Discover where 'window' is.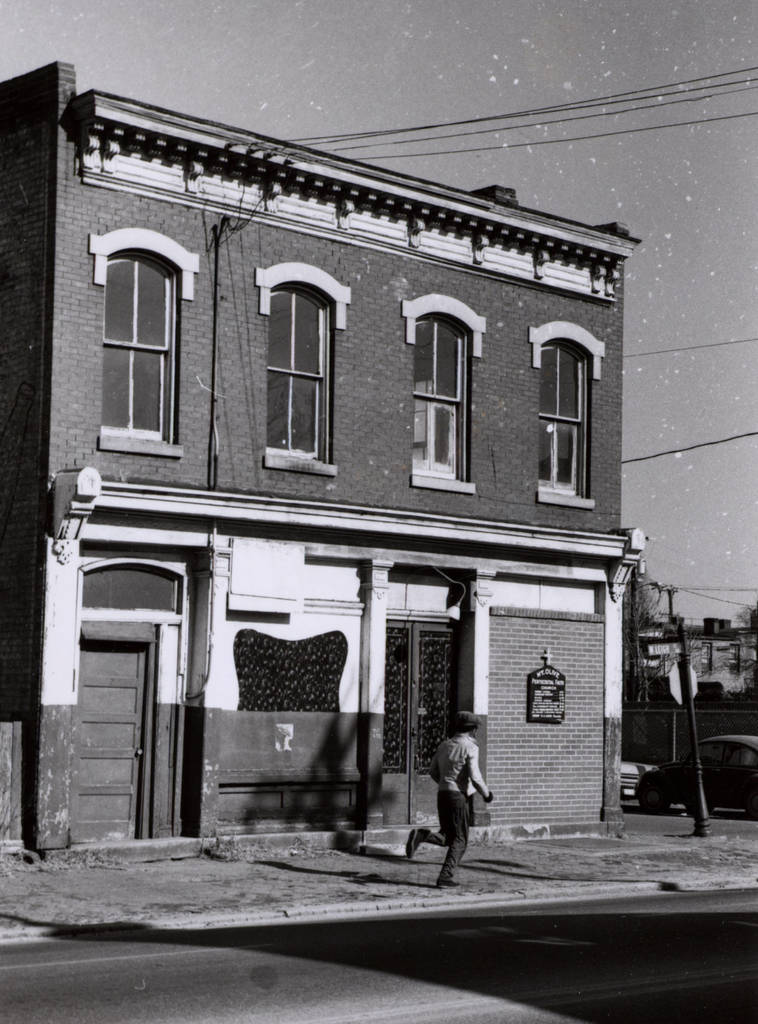
Discovered at 88,190,192,456.
